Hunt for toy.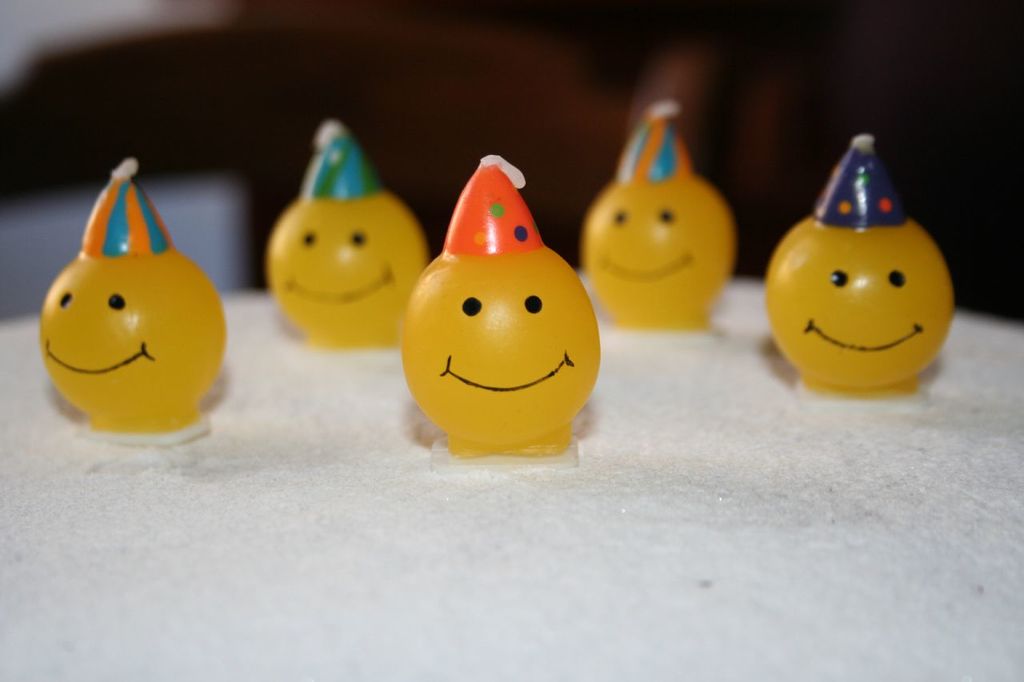
Hunted down at locate(591, 139, 854, 344).
